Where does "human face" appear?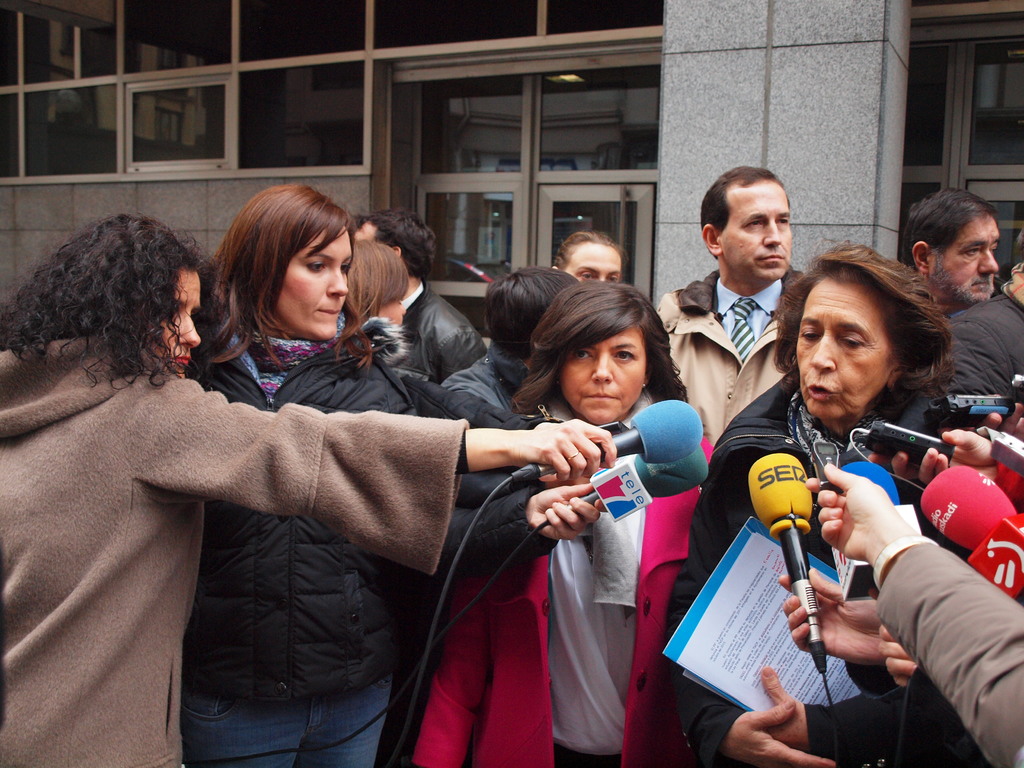
Appears at rect(721, 178, 794, 281).
